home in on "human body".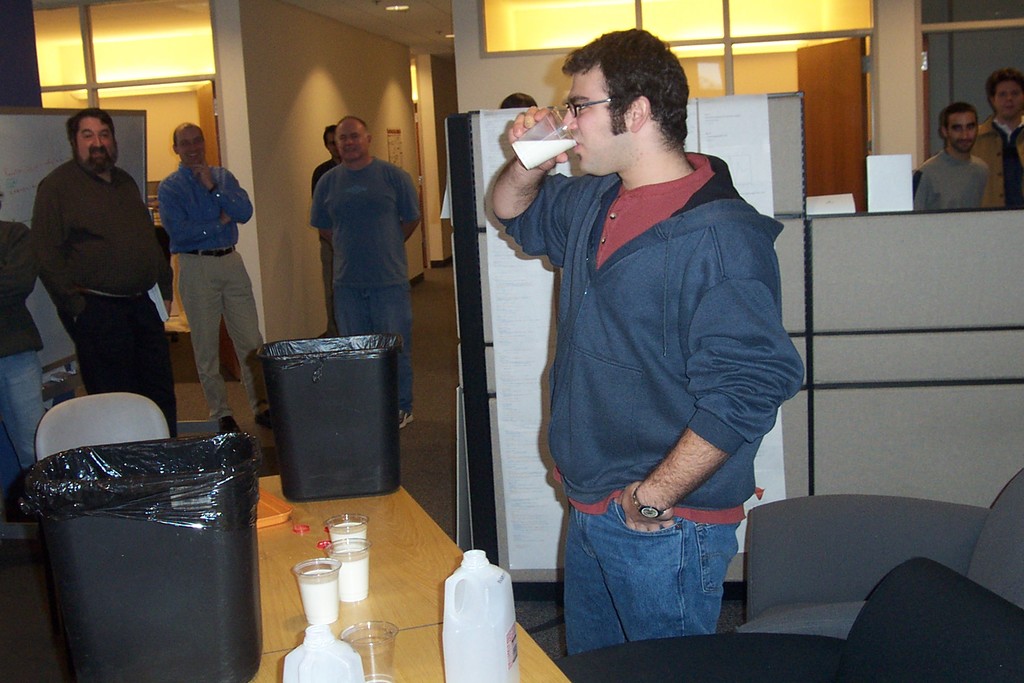
Homed in at left=968, top=115, right=1023, bottom=211.
